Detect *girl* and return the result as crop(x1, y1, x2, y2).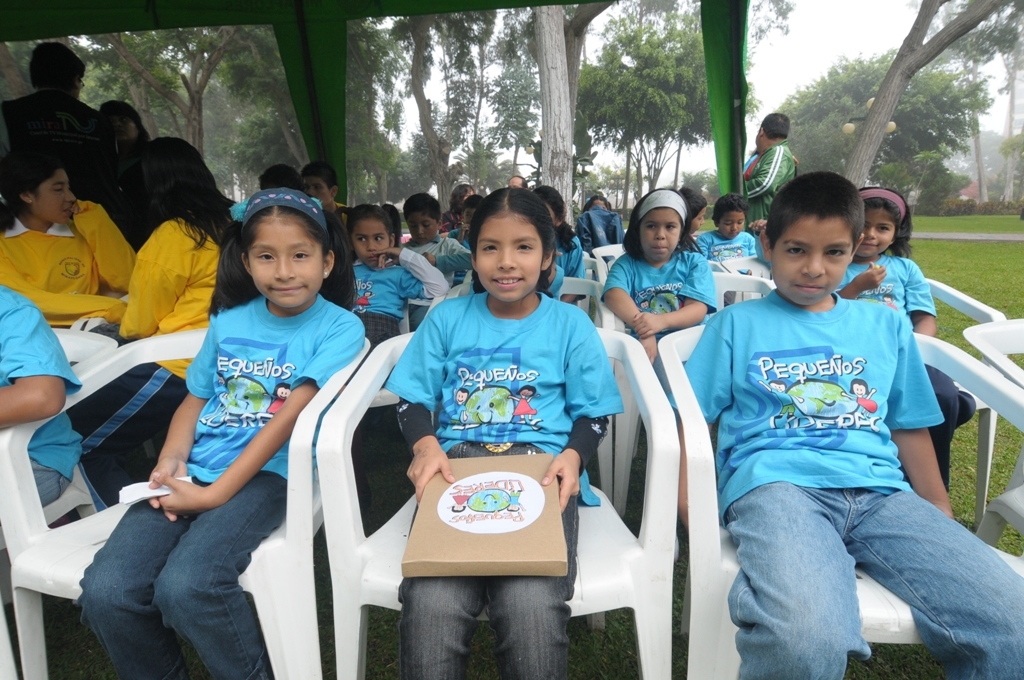
crop(71, 182, 360, 679).
